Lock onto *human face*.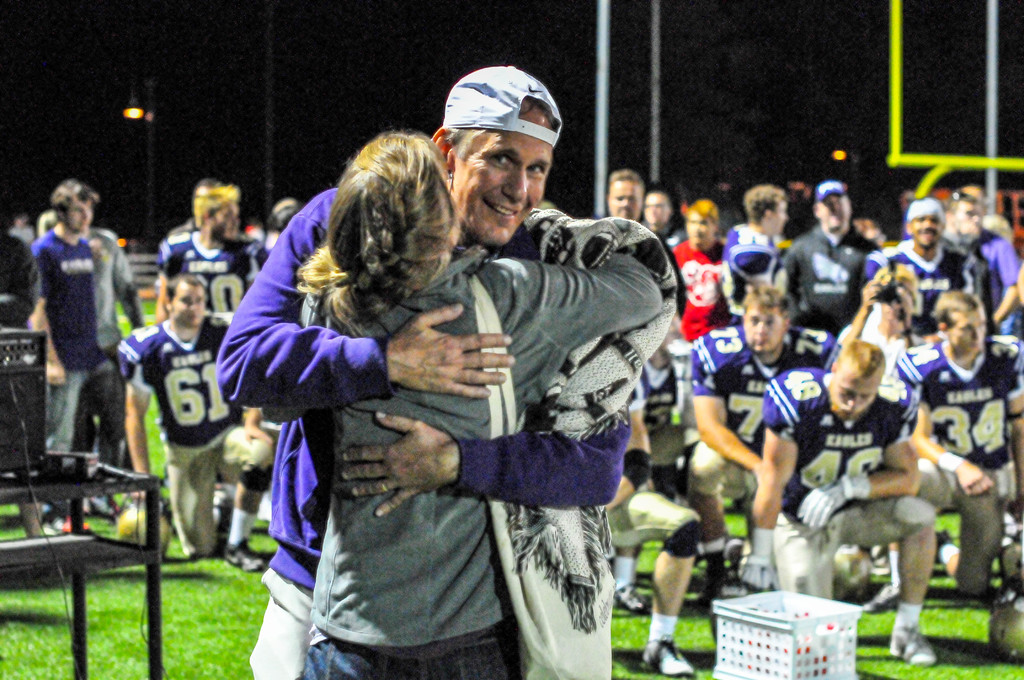
Locked: 913 213 939 250.
